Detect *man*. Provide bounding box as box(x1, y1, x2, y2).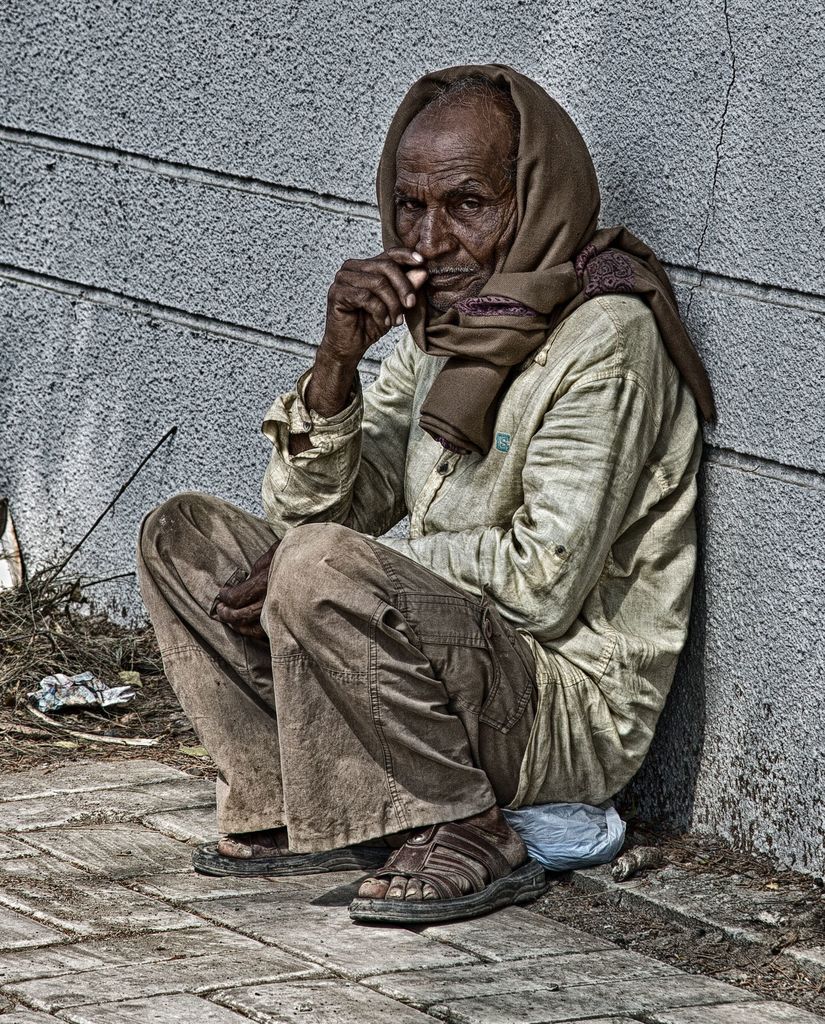
box(166, 63, 714, 920).
